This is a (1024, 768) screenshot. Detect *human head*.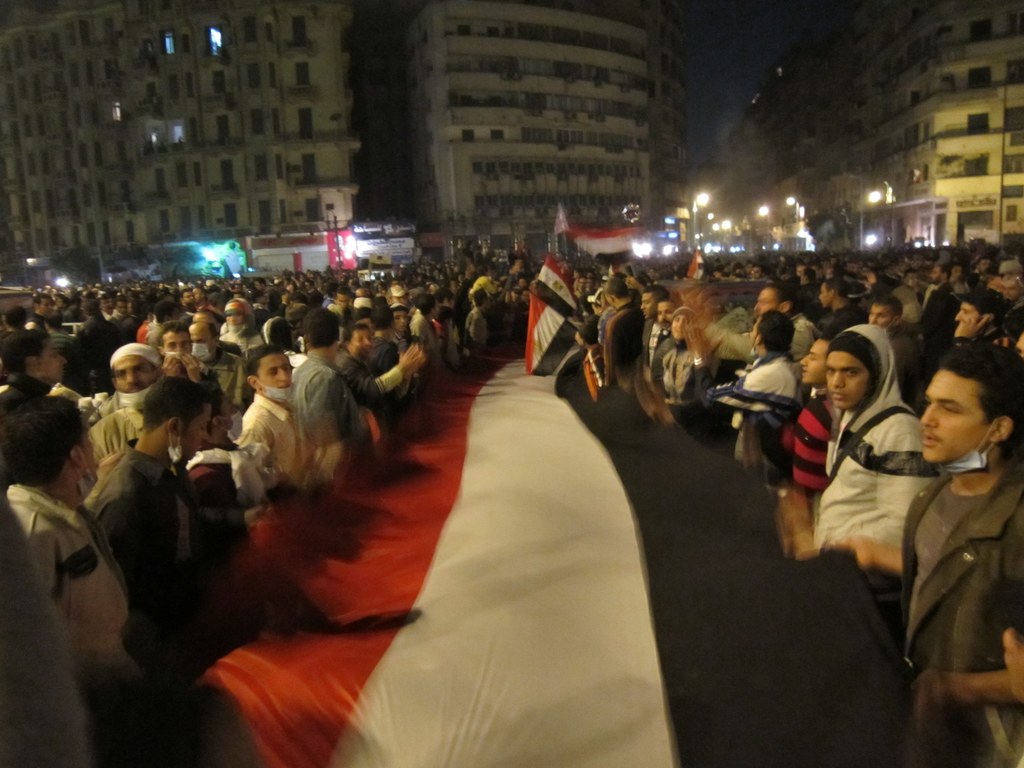
box(253, 278, 267, 295).
